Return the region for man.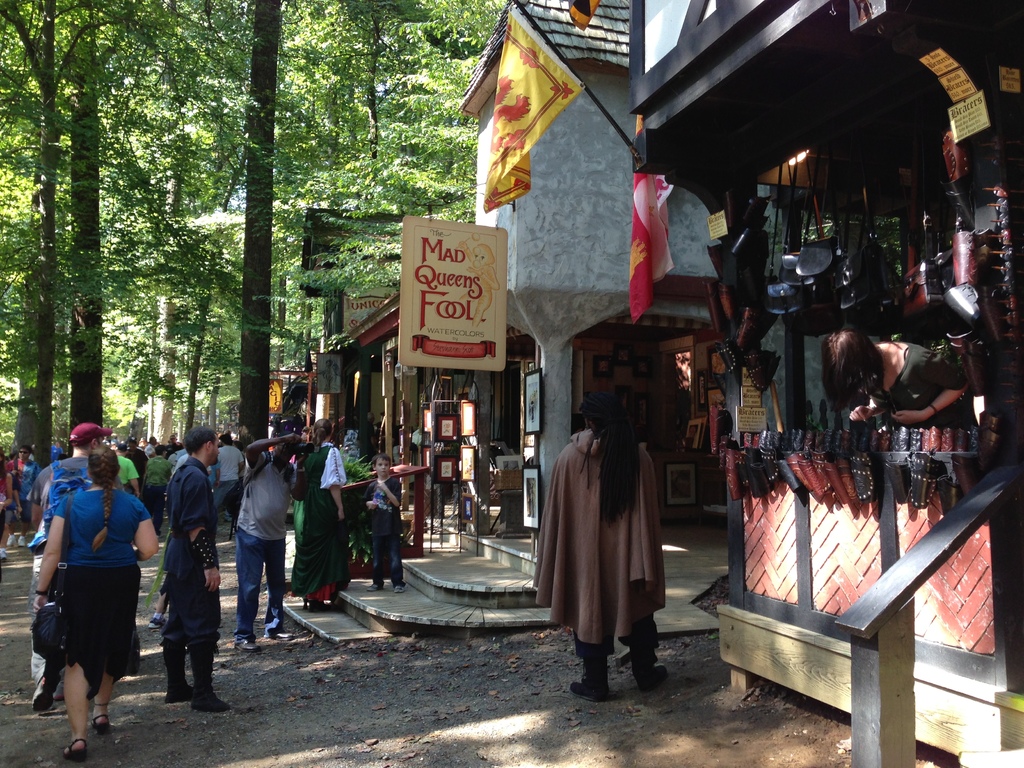
111 440 141 499.
